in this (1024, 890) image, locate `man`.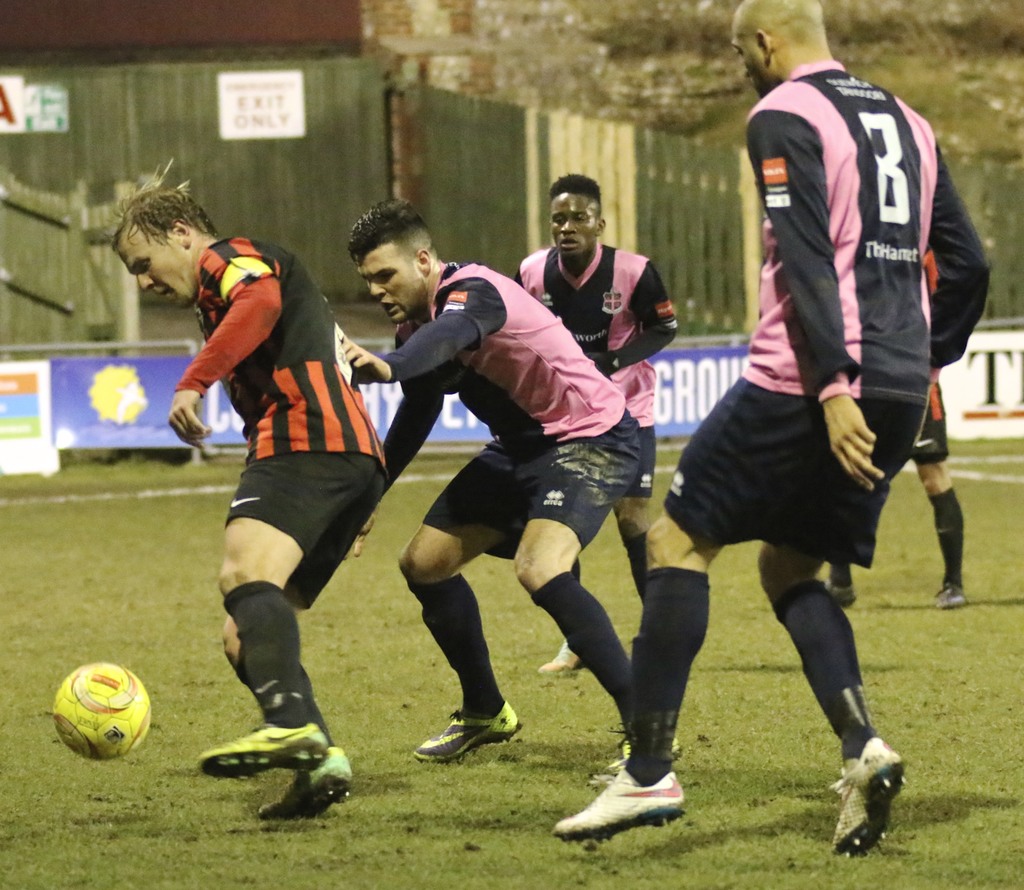
Bounding box: (x1=656, y1=31, x2=982, y2=839).
